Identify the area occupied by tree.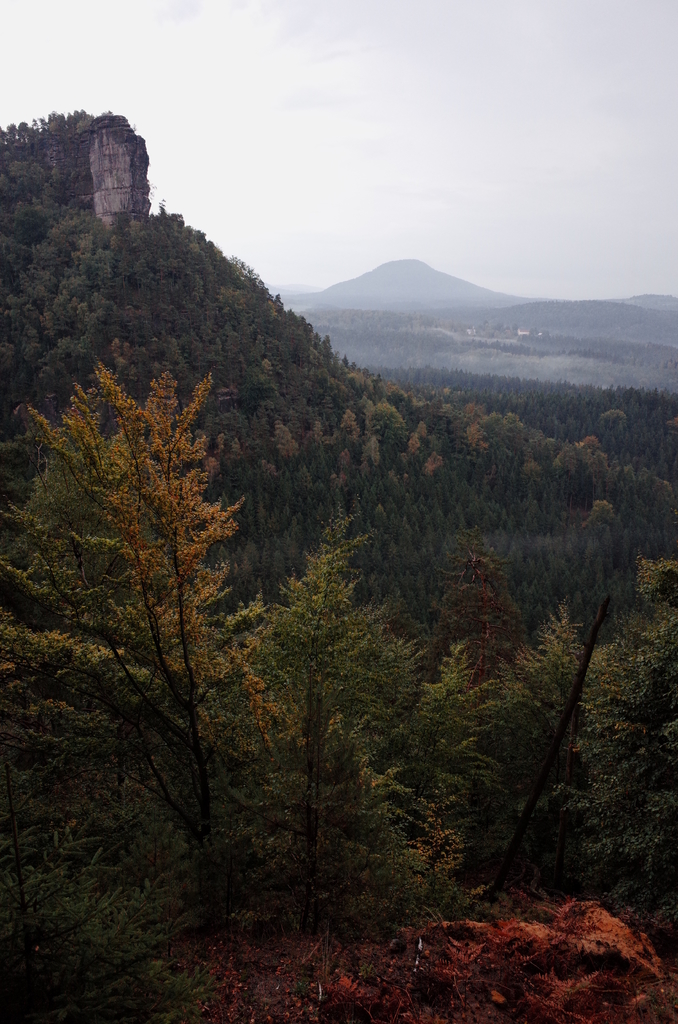
Area: bbox=(35, 303, 270, 921).
